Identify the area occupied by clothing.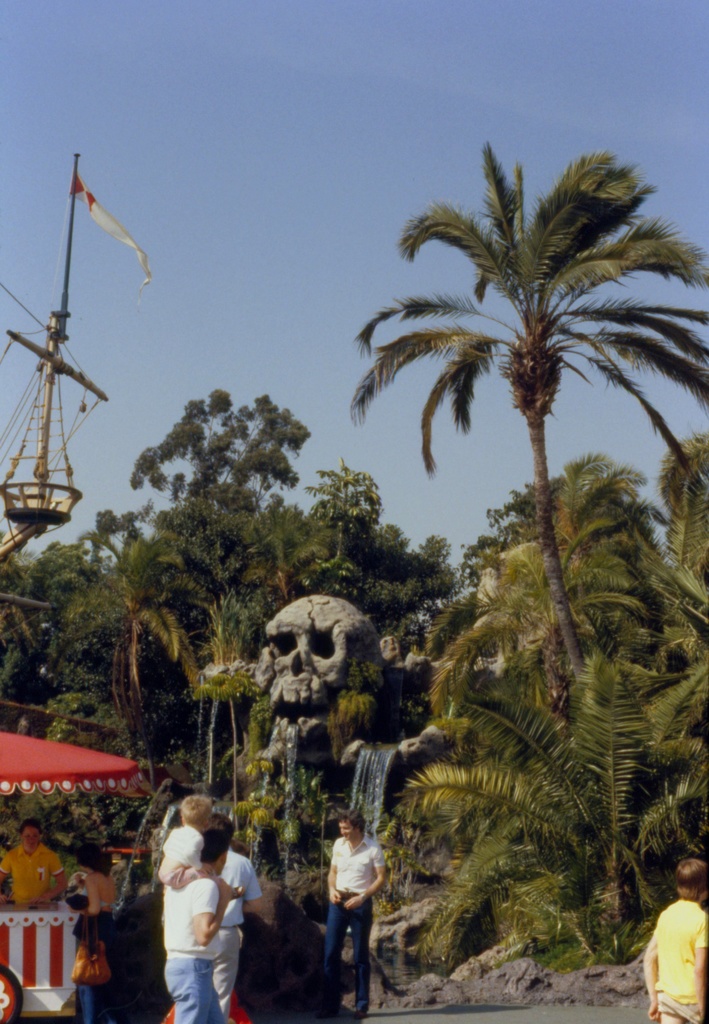
Area: (left=0, top=844, right=64, bottom=904).
